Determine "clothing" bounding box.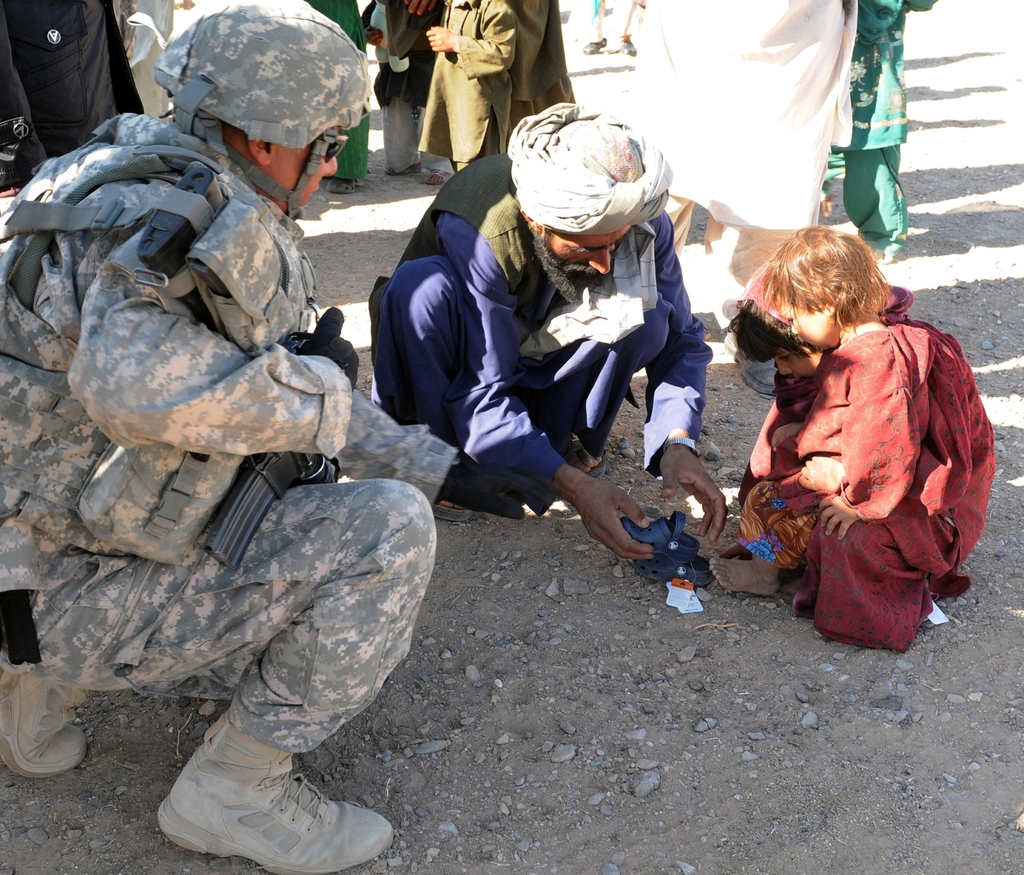
Determined: Rect(353, 0, 432, 172).
